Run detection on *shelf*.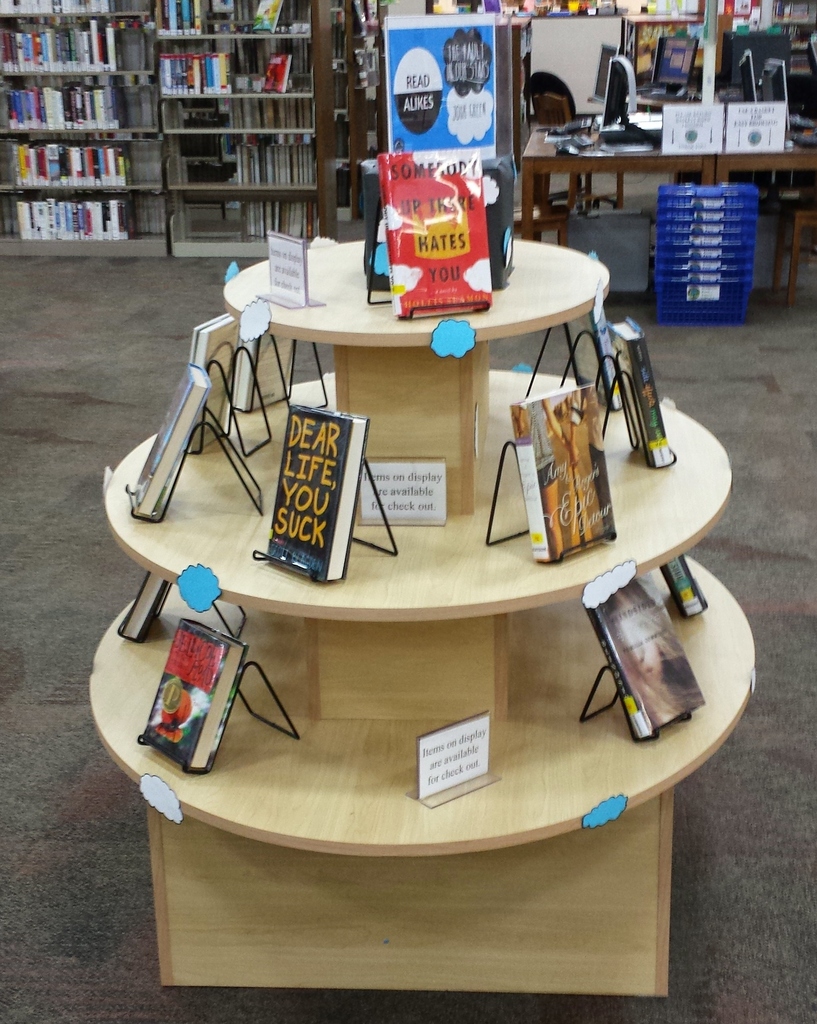
Result: (left=110, top=16, right=150, bottom=81).
